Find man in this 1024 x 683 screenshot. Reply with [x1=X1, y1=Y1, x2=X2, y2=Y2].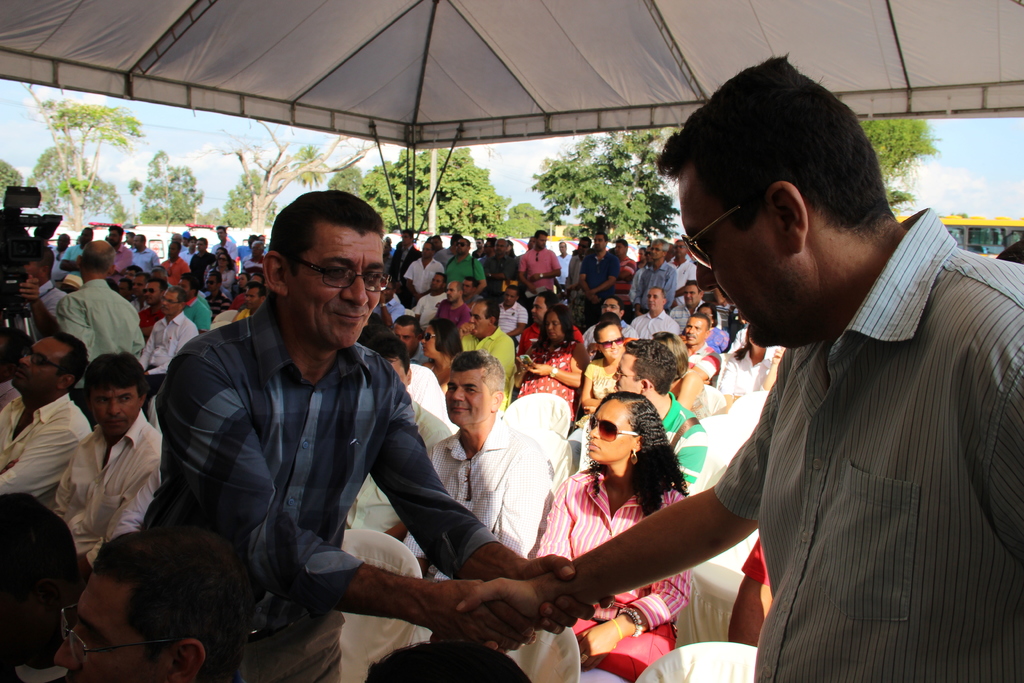
[x1=136, y1=281, x2=199, y2=381].
